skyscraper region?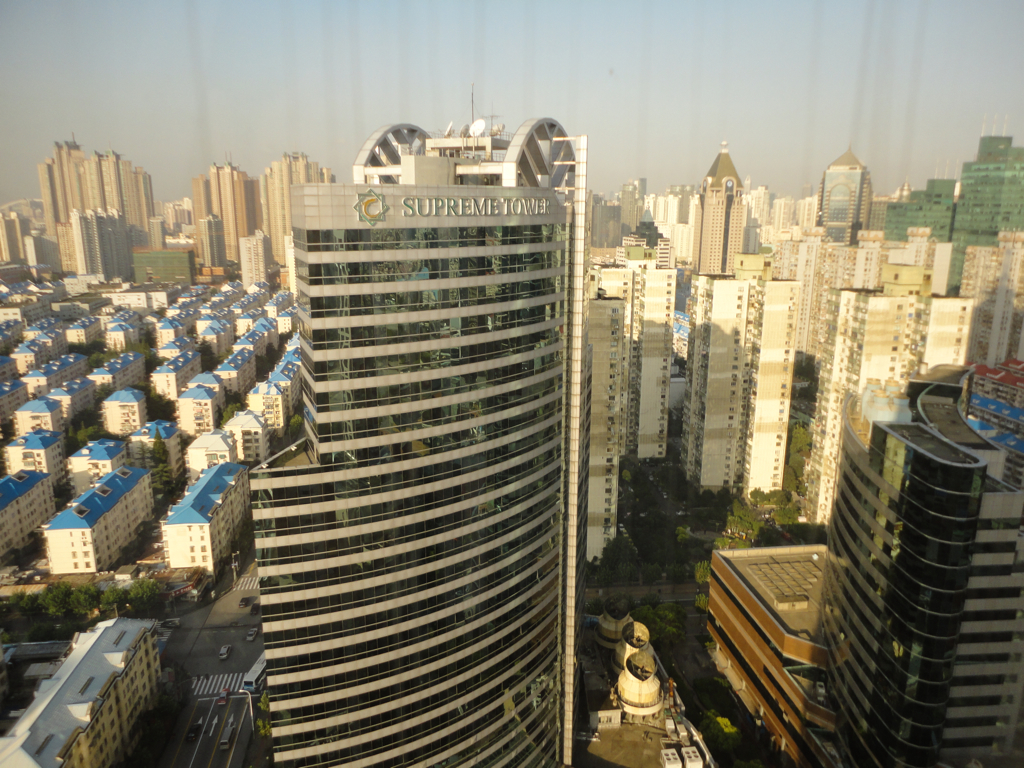
box=[265, 74, 578, 767]
